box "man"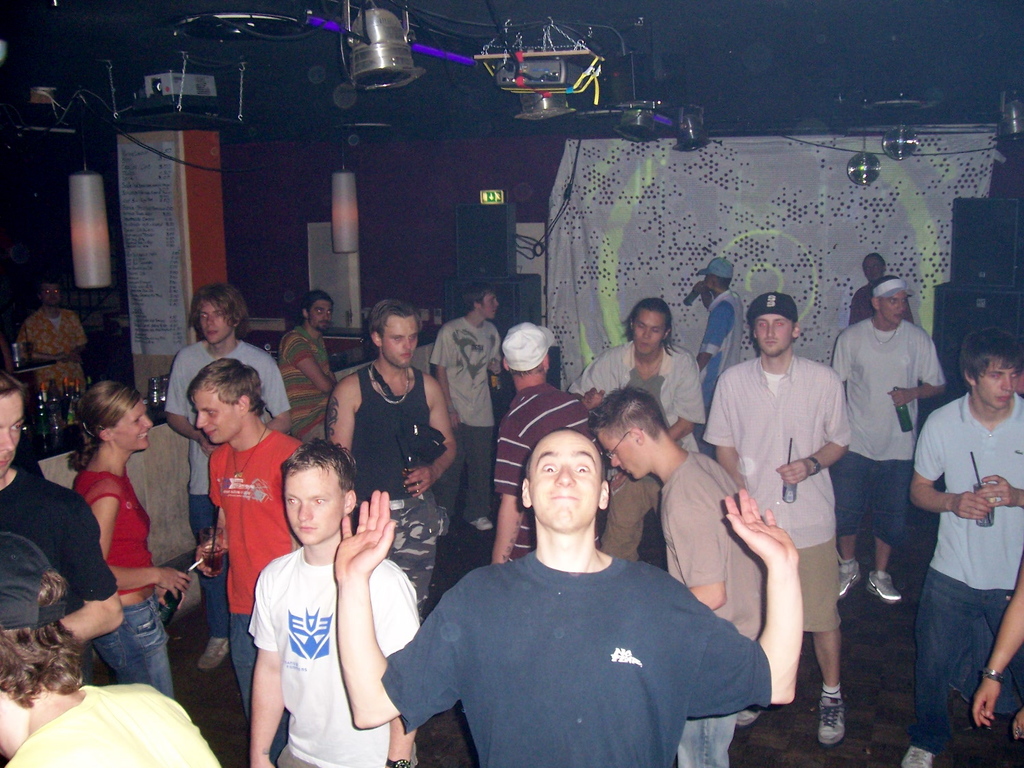
185:355:305:767
